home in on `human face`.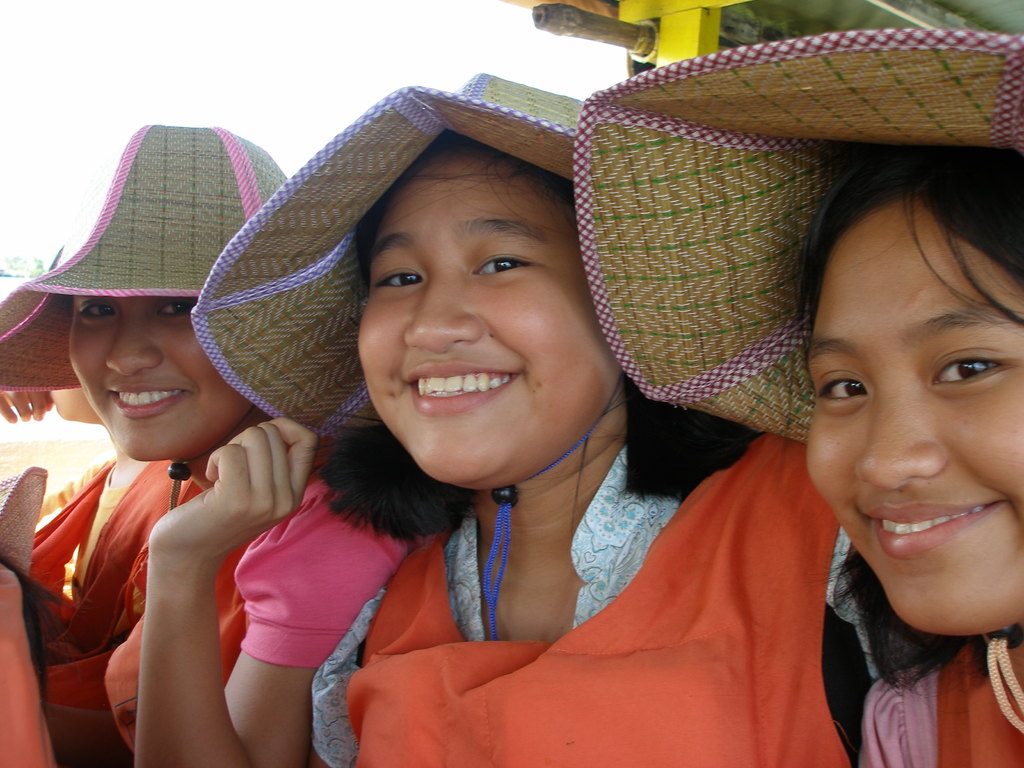
Homed in at [62, 292, 250, 456].
